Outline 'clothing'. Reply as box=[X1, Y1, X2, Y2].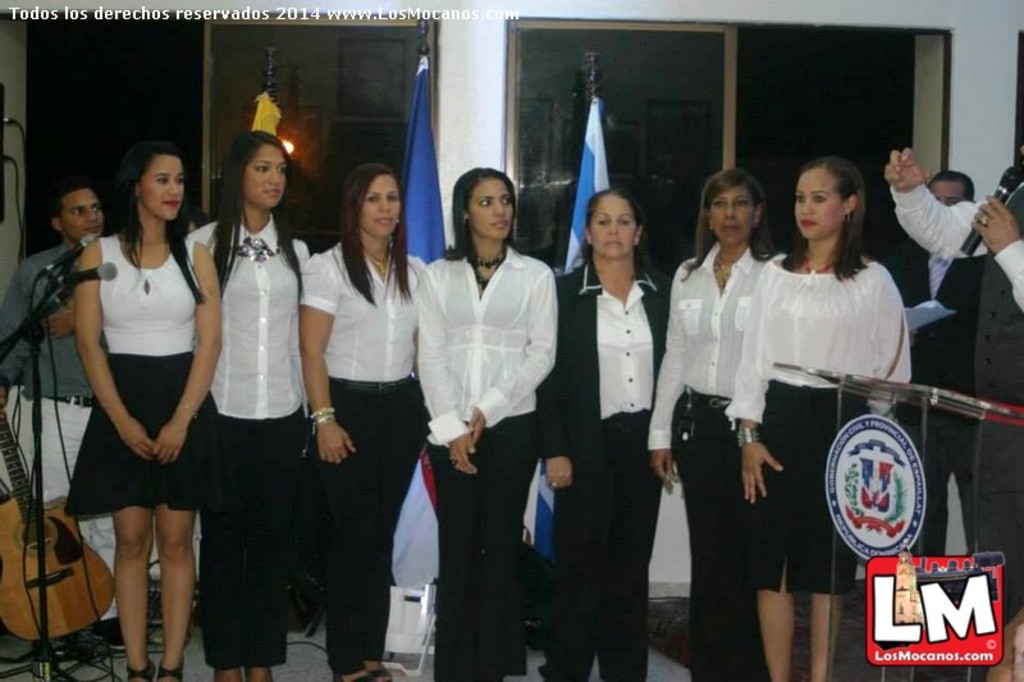
box=[730, 273, 910, 681].
